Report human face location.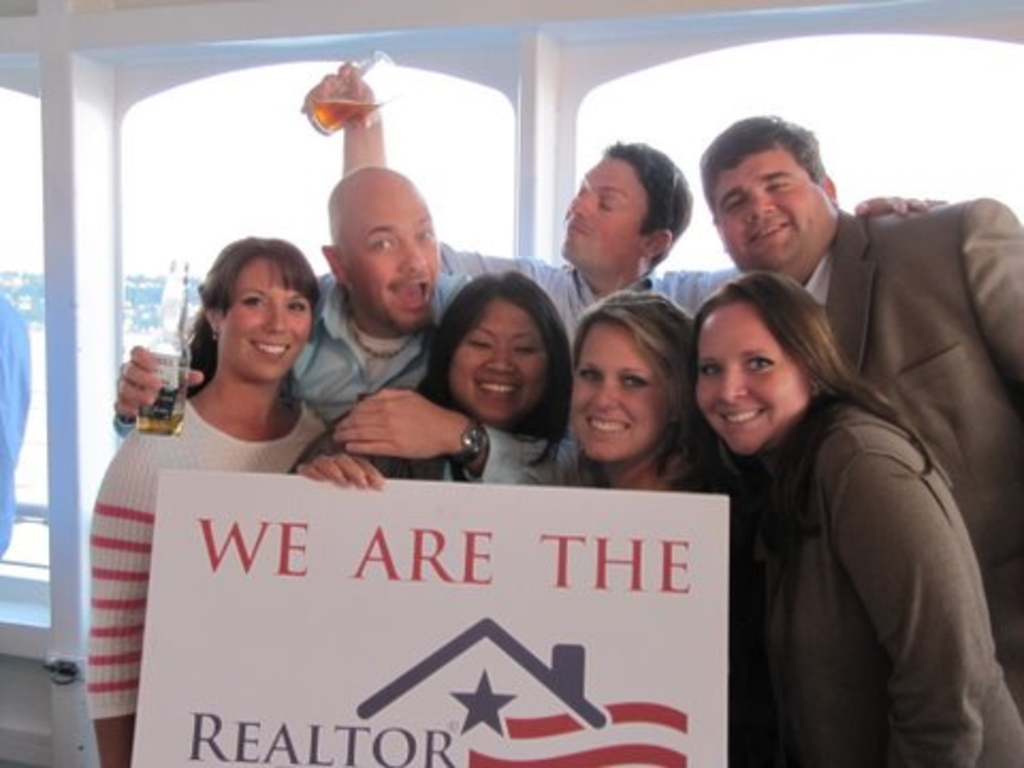
Report: 559, 160, 651, 273.
